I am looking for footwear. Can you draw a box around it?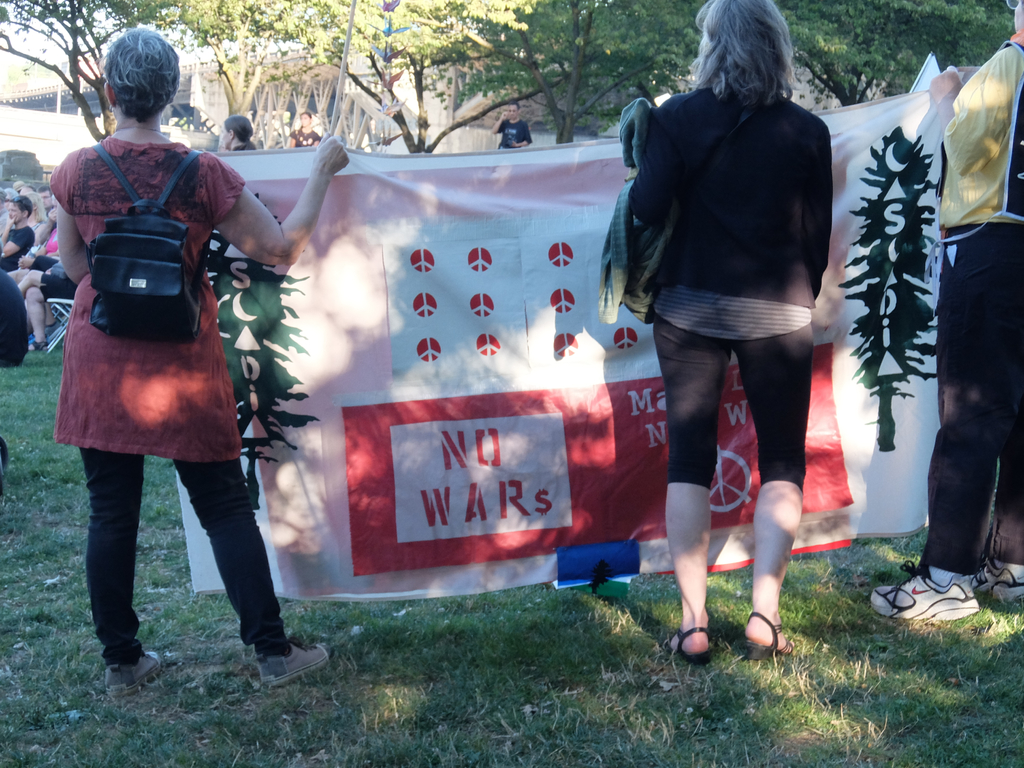
Sure, the bounding box is box=[742, 607, 796, 662].
